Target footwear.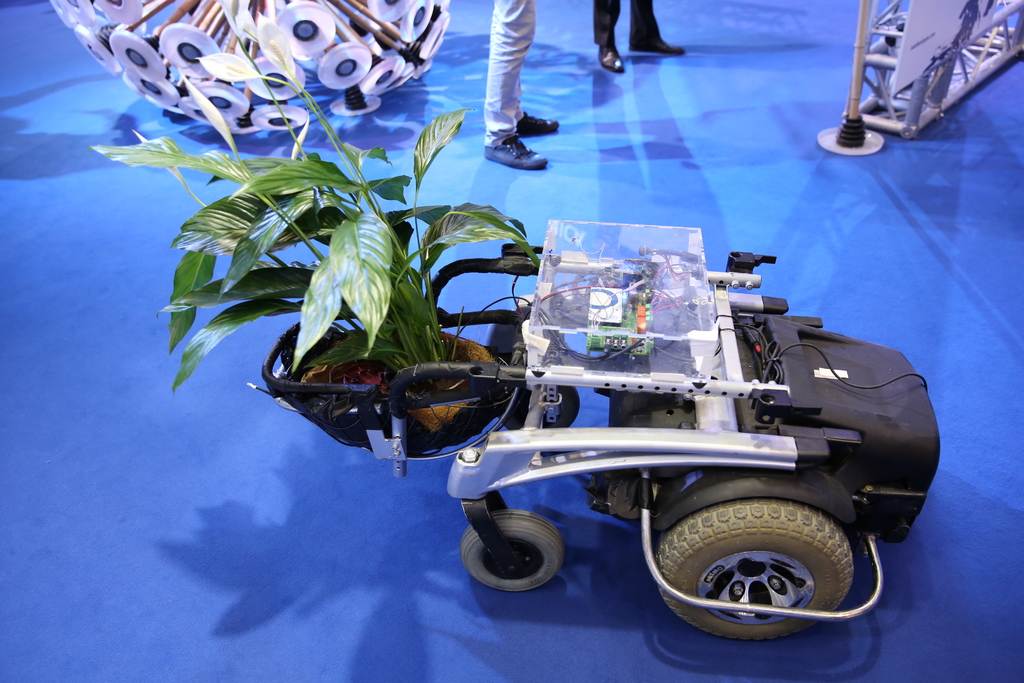
Target region: <box>513,111,560,138</box>.
